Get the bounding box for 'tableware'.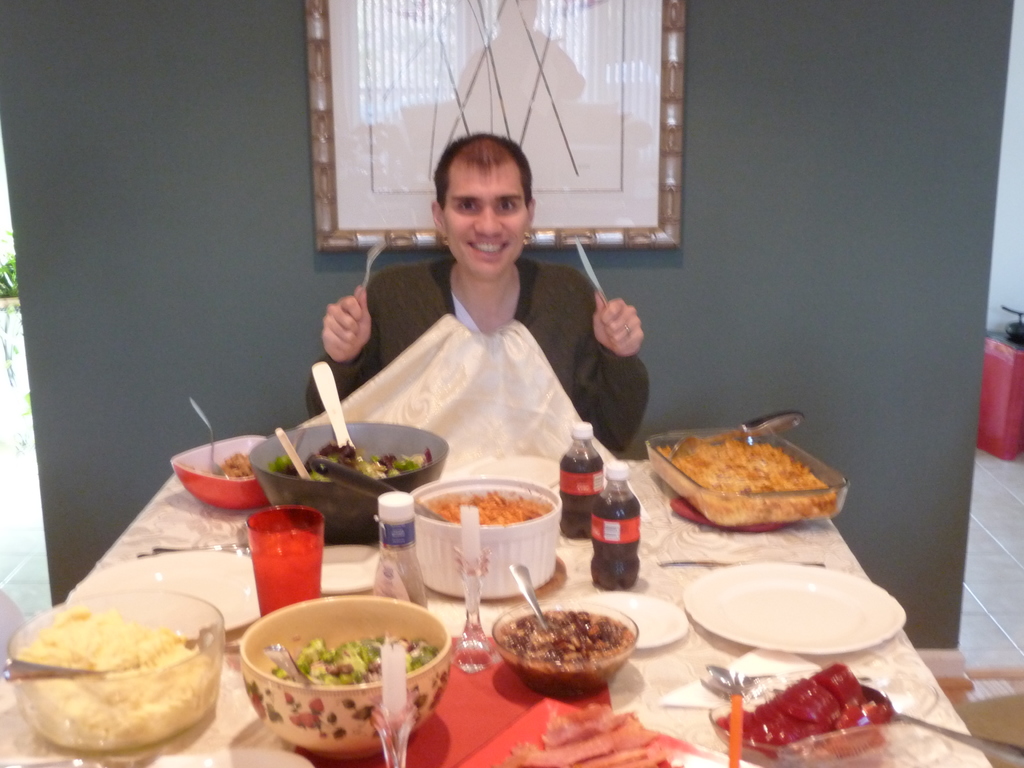
<box>512,561,552,639</box>.
